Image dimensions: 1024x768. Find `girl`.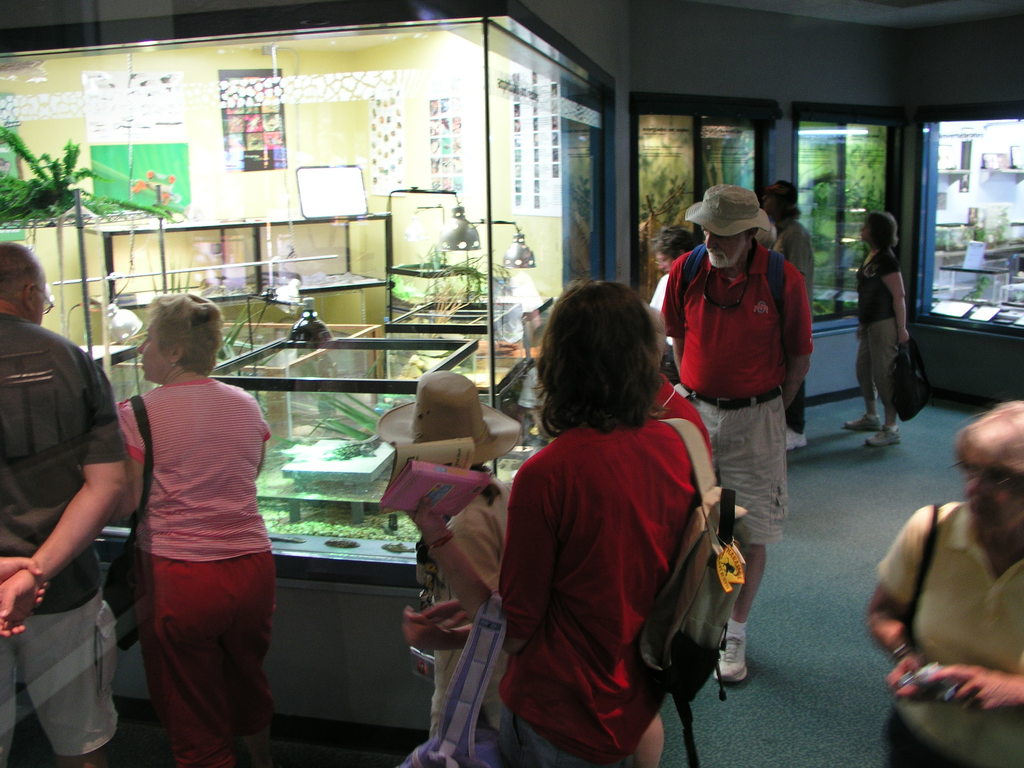
[left=860, top=198, right=919, bottom=432].
